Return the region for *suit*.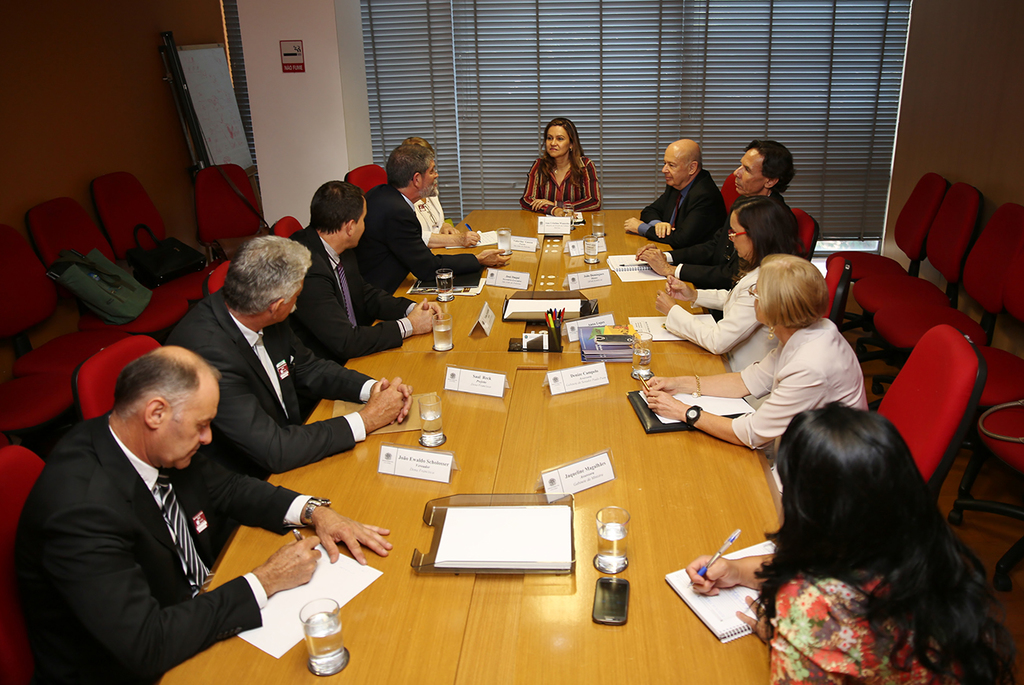
{"x1": 280, "y1": 221, "x2": 421, "y2": 368}.
